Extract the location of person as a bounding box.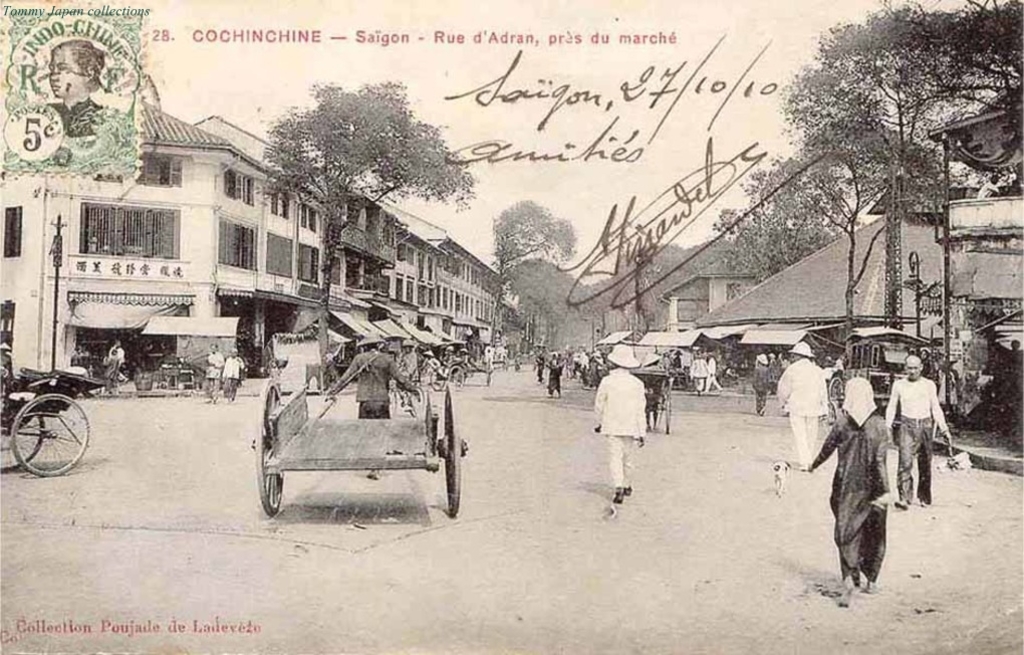
rect(100, 349, 116, 392).
